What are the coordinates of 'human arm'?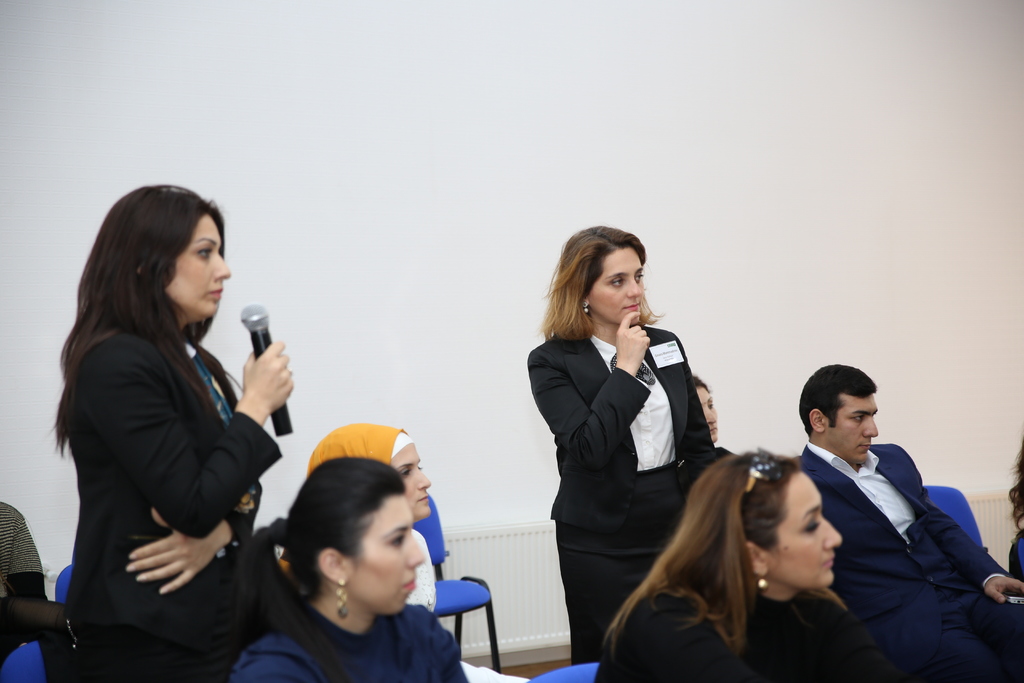
locate(534, 308, 646, 472).
